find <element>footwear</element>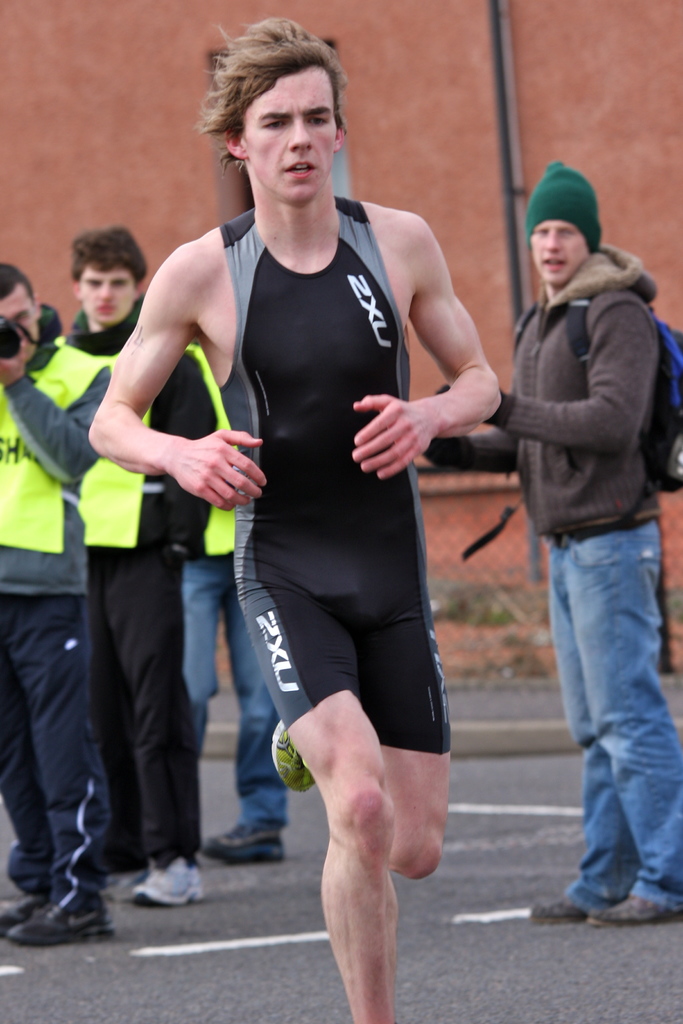
box(576, 884, 682, 930)
